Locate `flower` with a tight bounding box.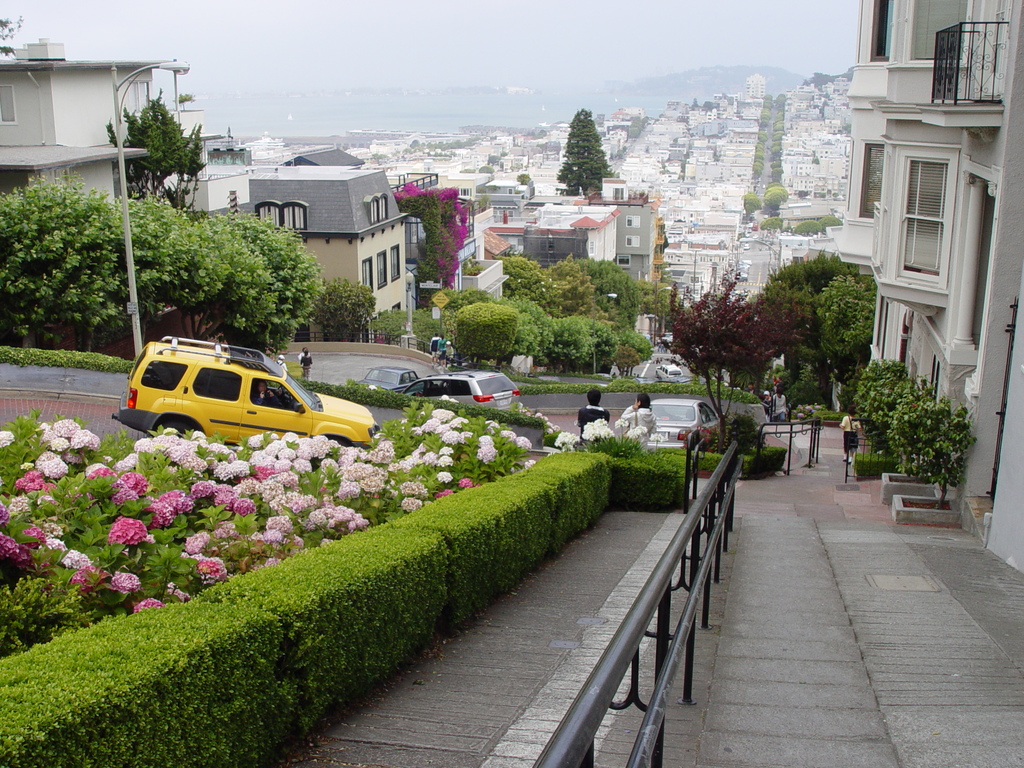
523 407 565 433.
